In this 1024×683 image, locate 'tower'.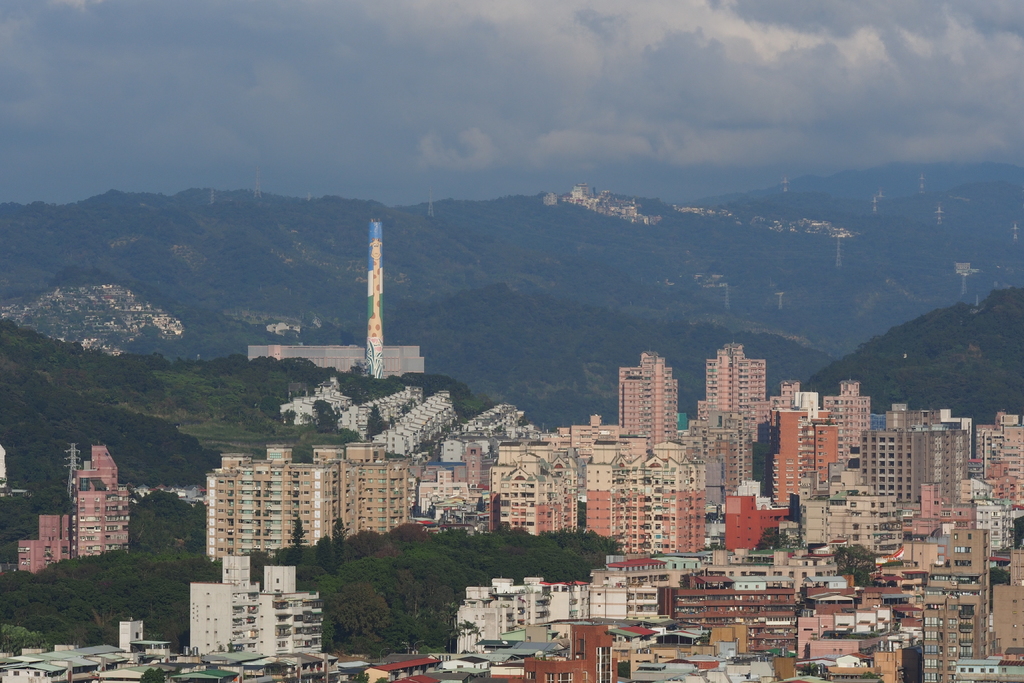
Bounding box: pyautogui.locateOnScreen(61, 443, 81, 497).
